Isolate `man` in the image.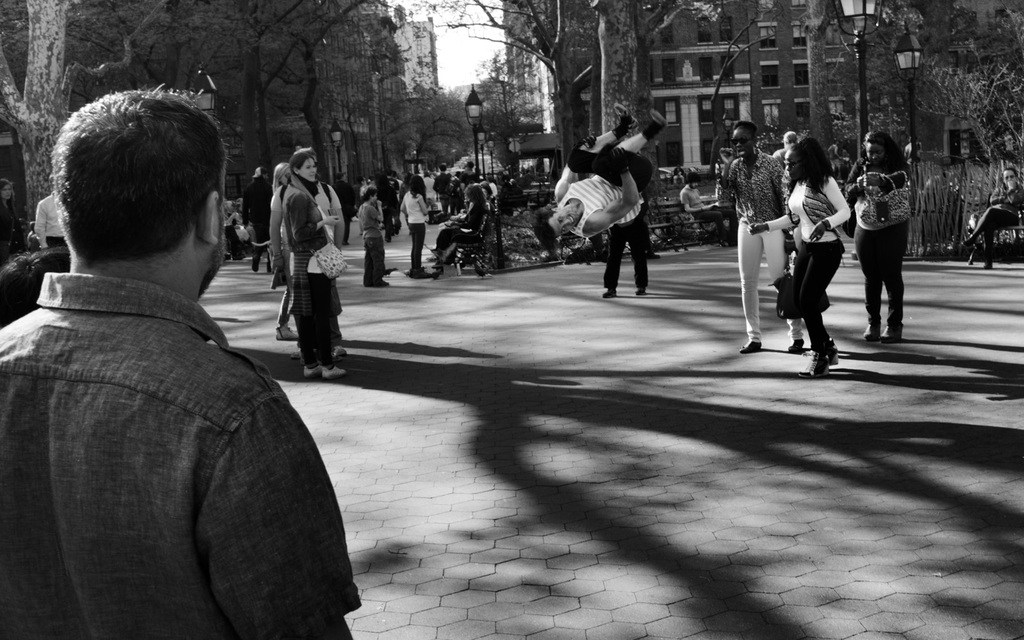
Isolated region: x1=311, y1=178, x2=346, y2=259.
